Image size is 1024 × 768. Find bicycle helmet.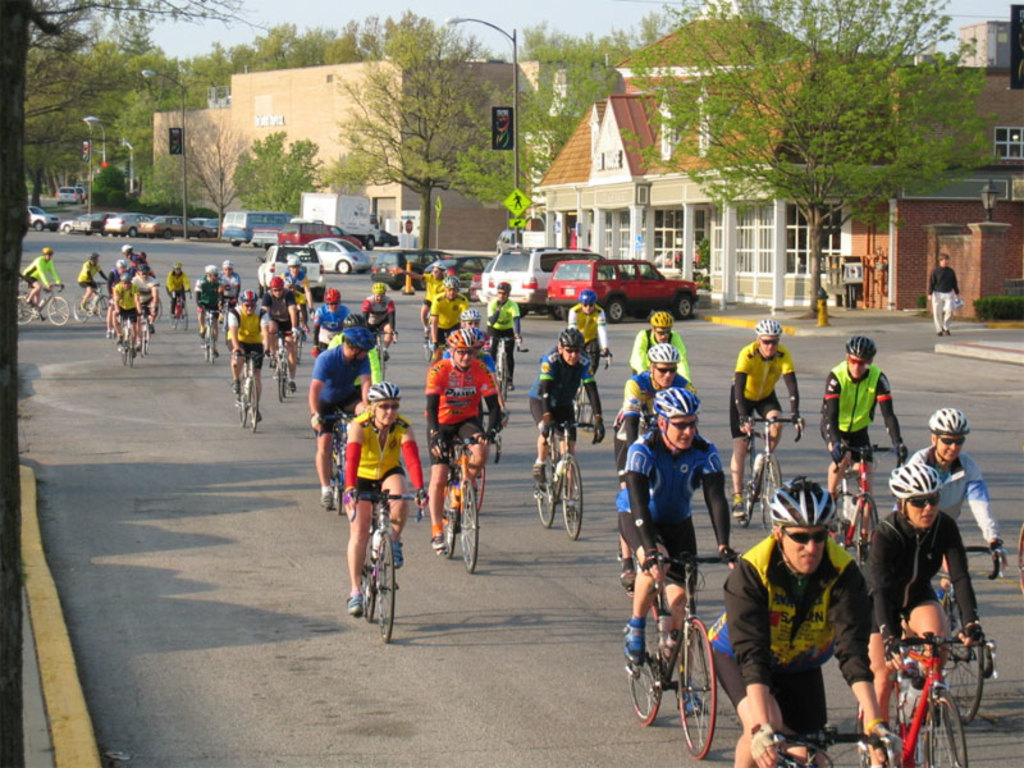
[652,308,675,328].
